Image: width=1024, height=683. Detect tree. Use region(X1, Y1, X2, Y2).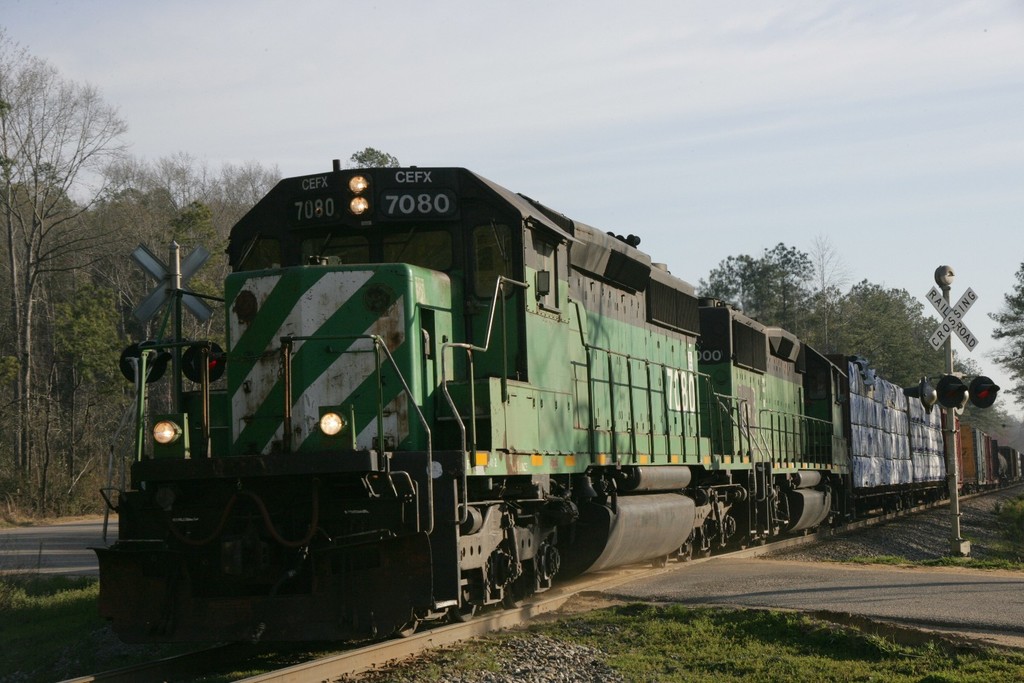
region(355, 144, 399, 172).
